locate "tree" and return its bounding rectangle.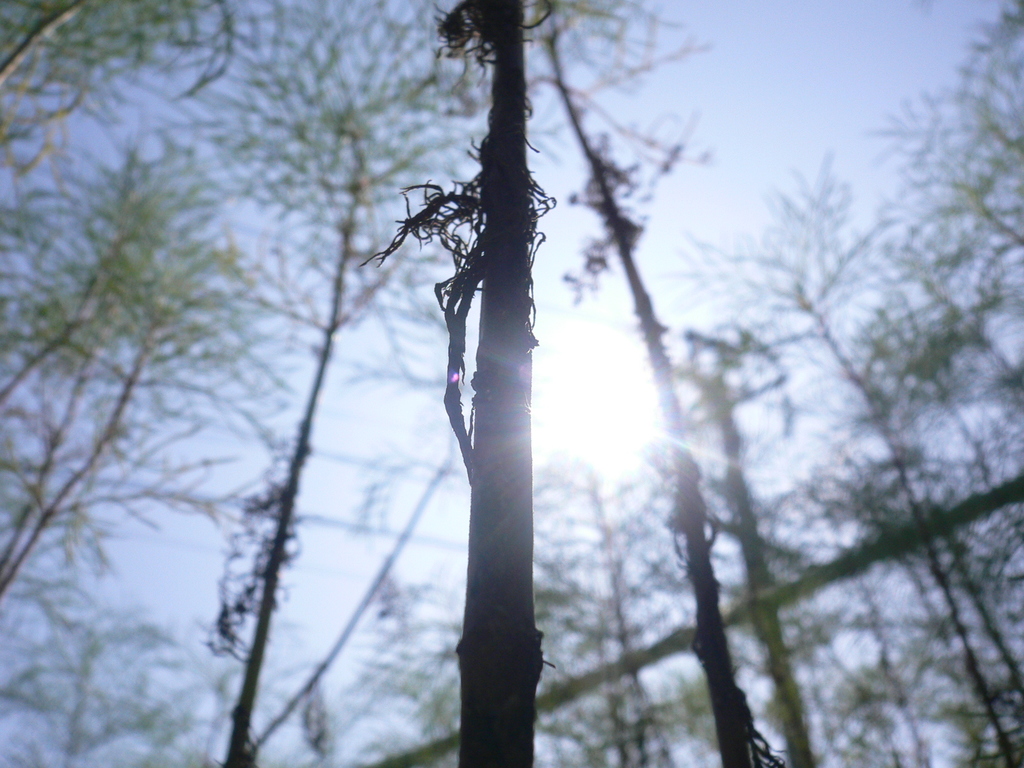
bbox(347, 0, 608, 767).
